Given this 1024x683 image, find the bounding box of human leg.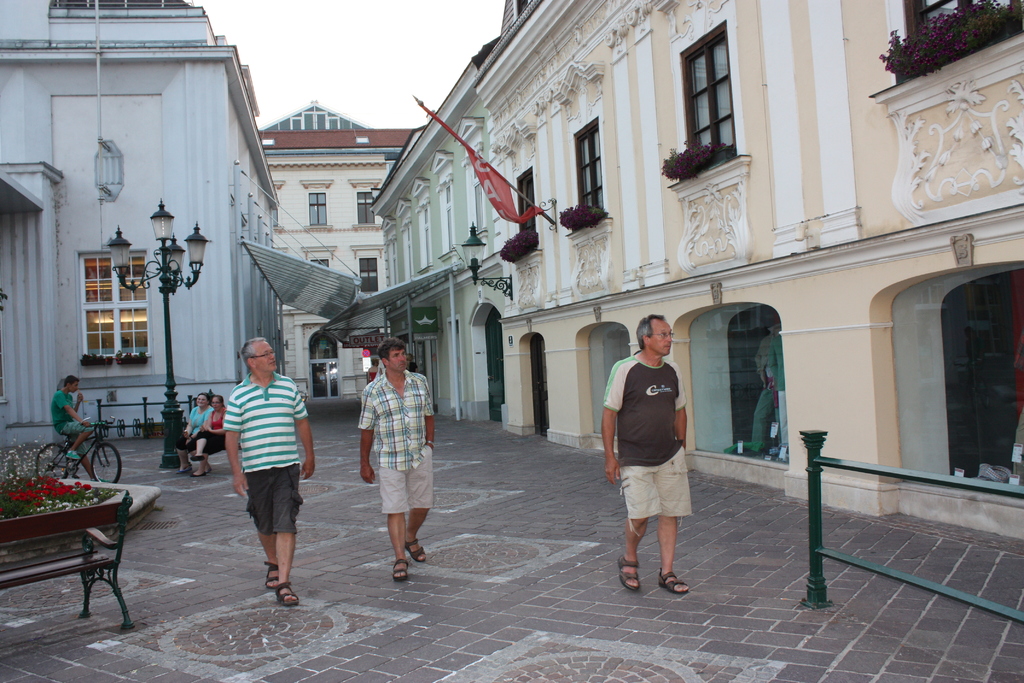
pyautogui.locateOnScreen(243, 466, 295, 608).
